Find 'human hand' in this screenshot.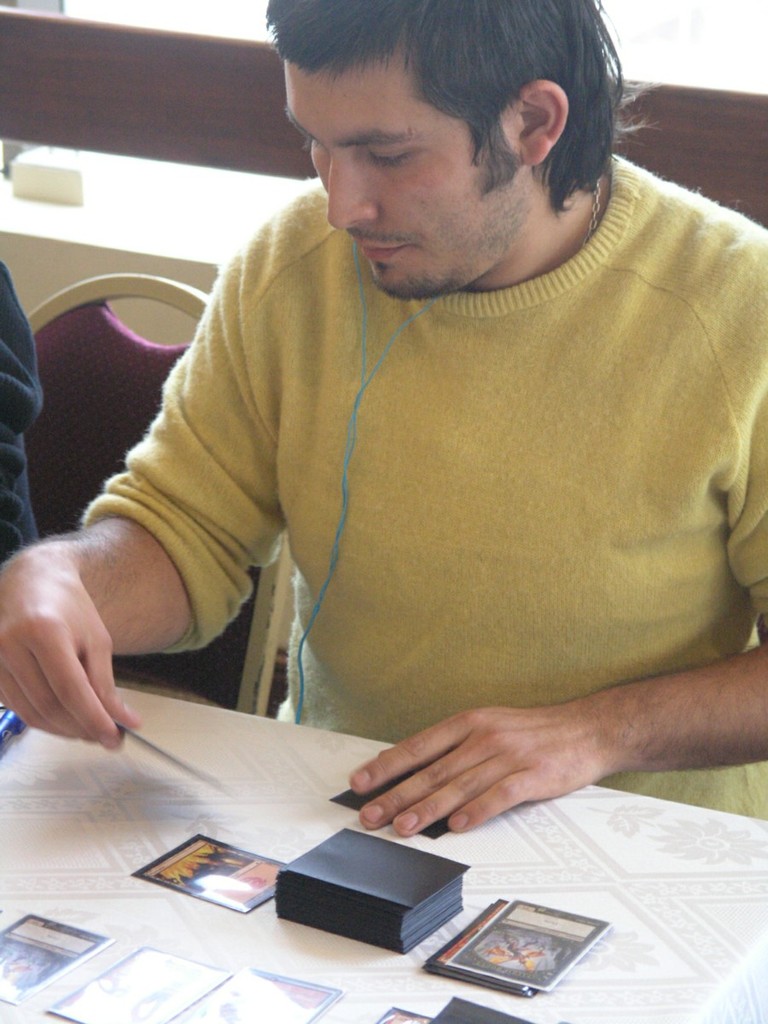
The bounding box for 'human hand' is Rect(347, 704, 602, 841).
